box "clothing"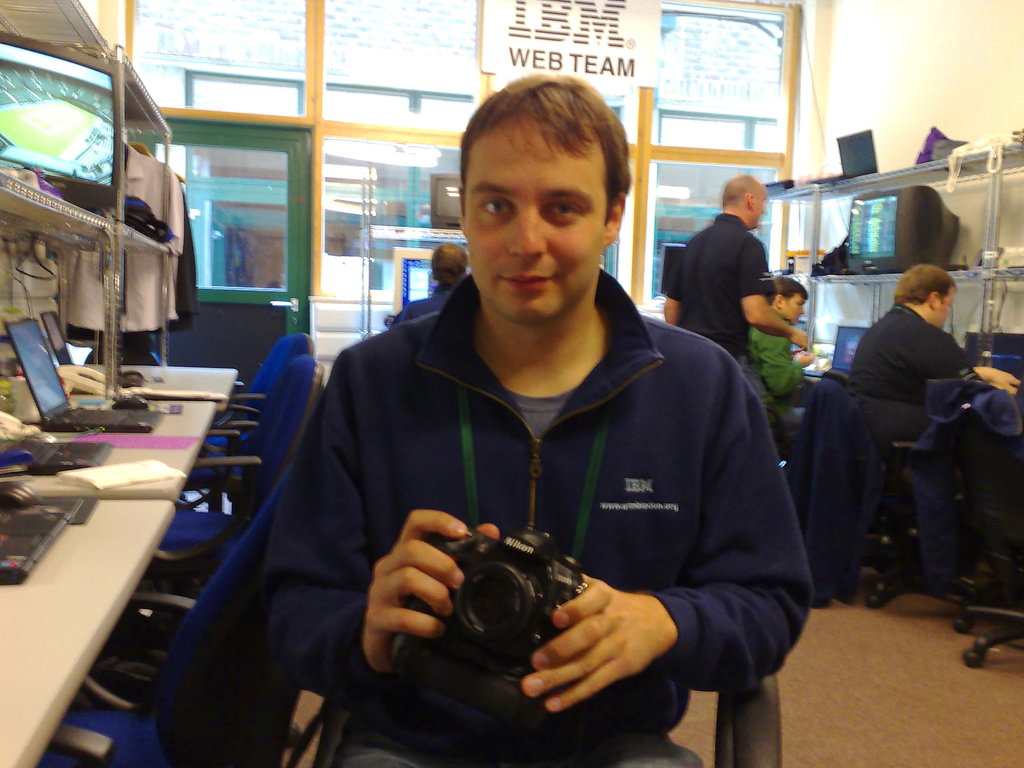
BBox(195, 134, 849, 756)
